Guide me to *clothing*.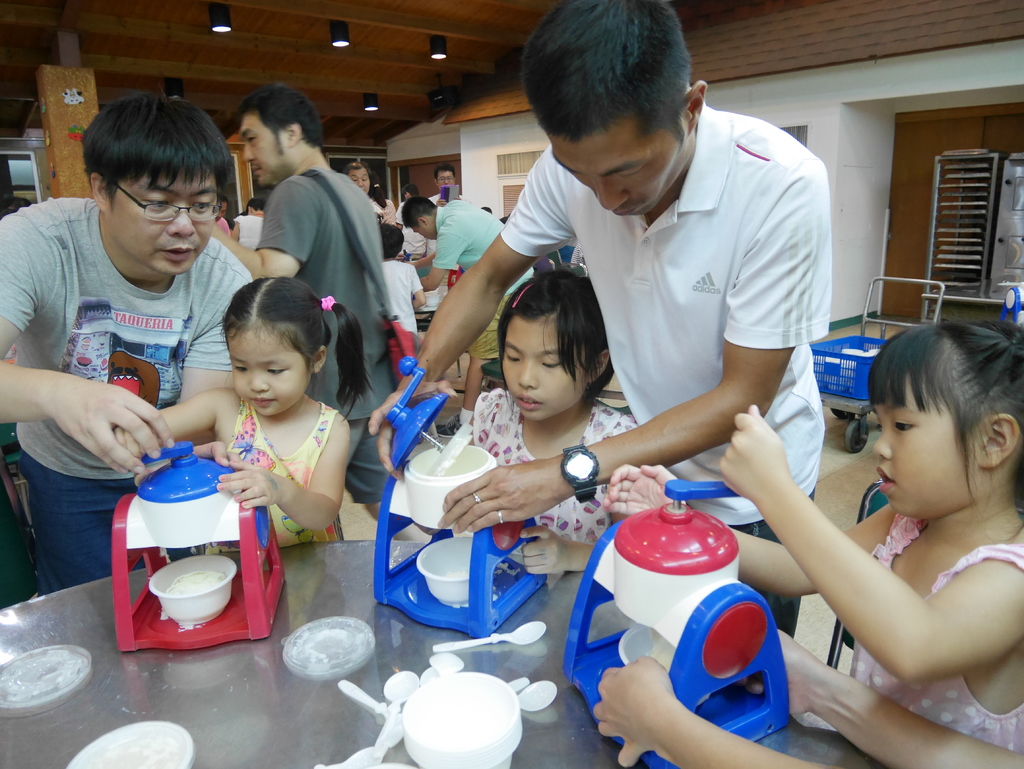
Guidance: [left=847, top=510, right=1023, bottom=756].
